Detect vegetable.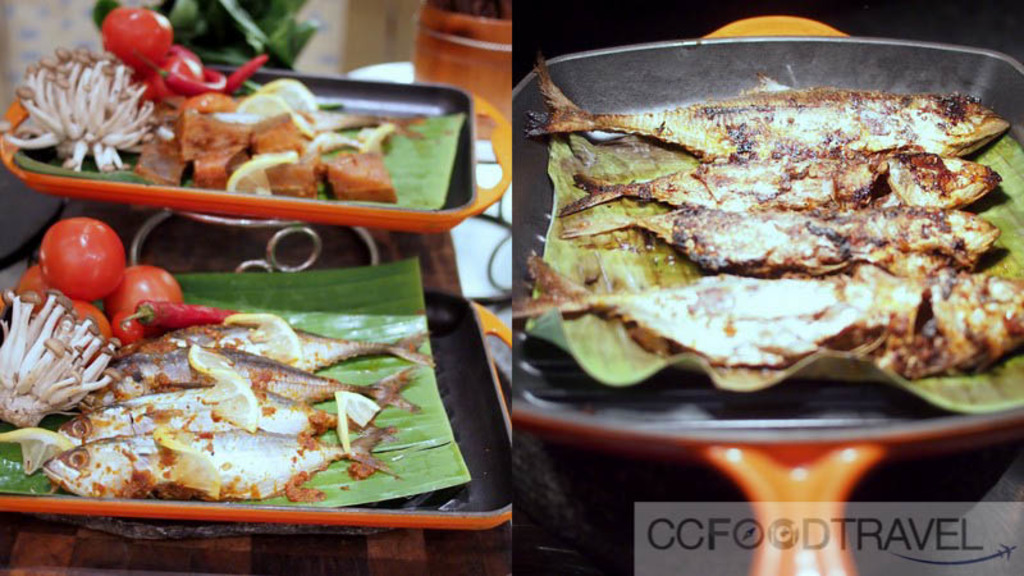
Detected at 136 45 207 106.
